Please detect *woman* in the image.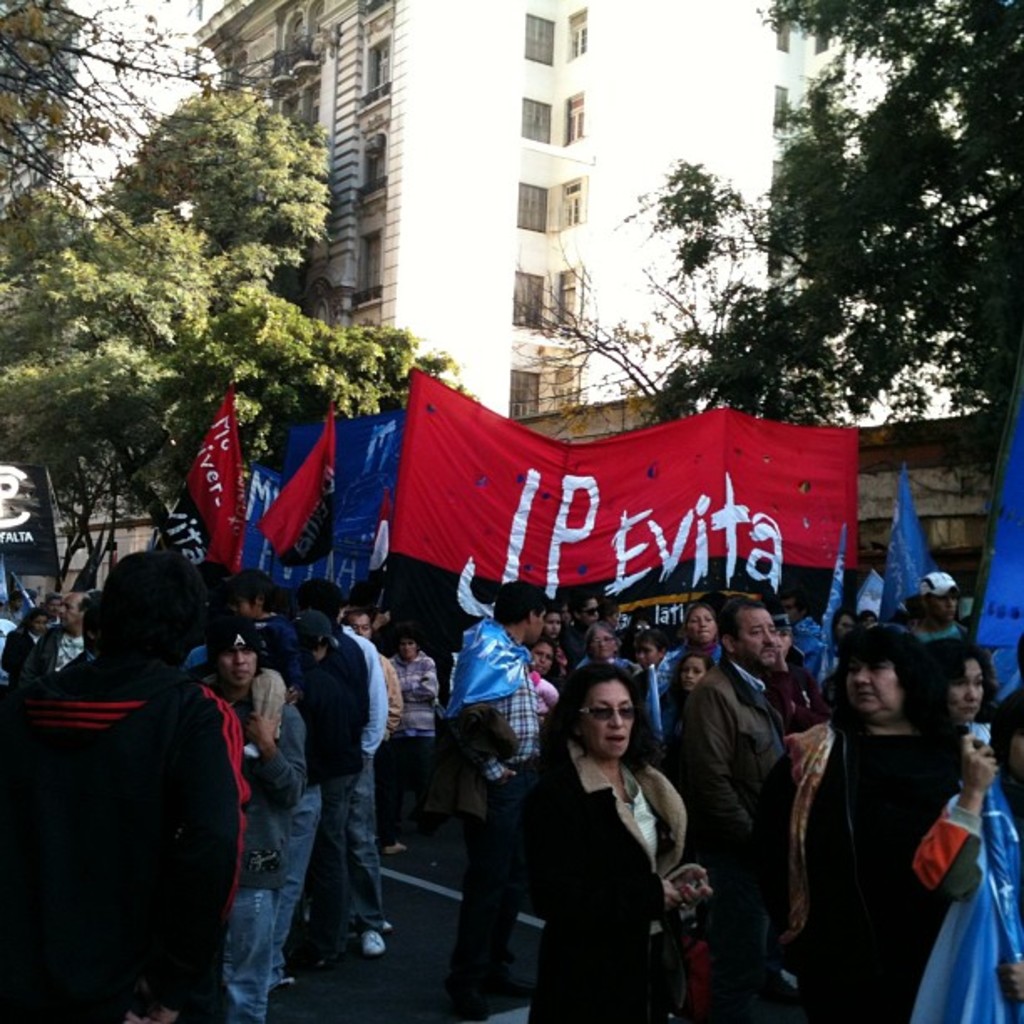
box(748, 624, 975, 1022).
